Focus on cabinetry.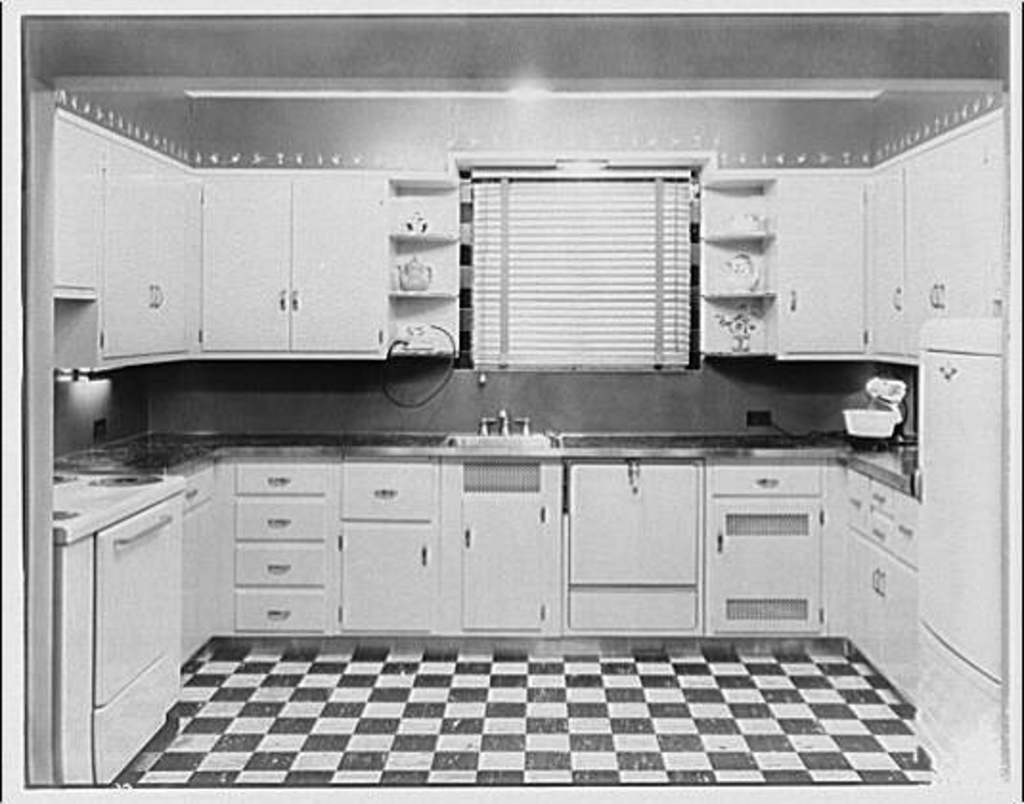
Focused at 913, 113, 1014, 366.
